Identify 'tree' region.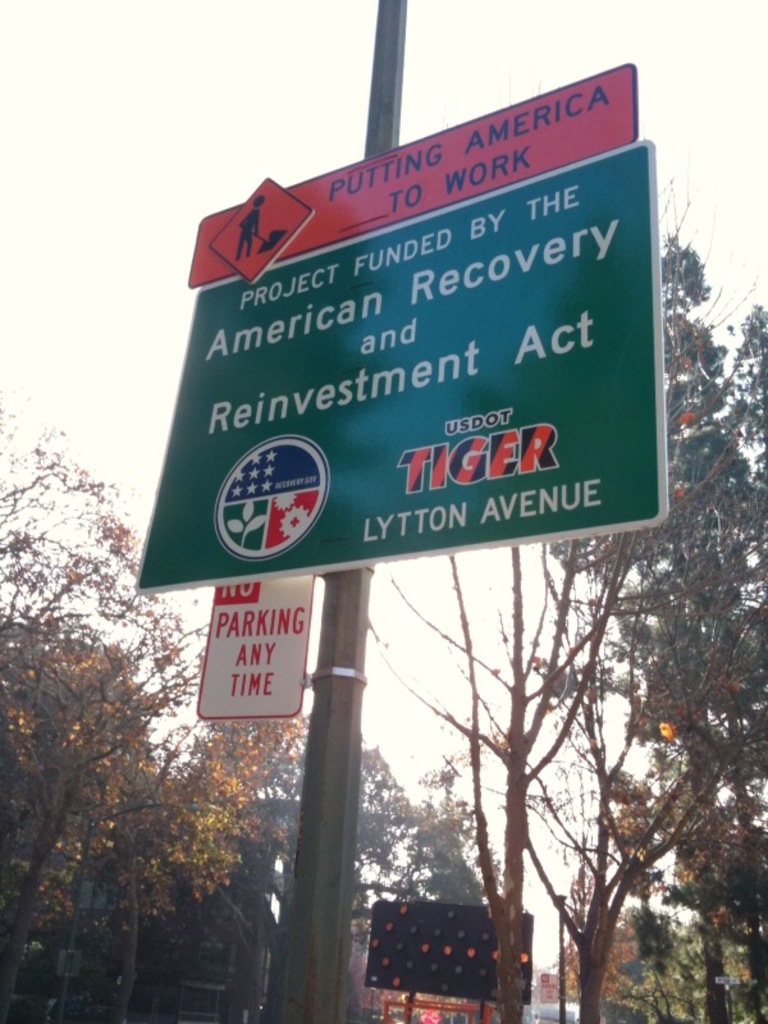
Region: bbox(526, 218, 767, 1023).
